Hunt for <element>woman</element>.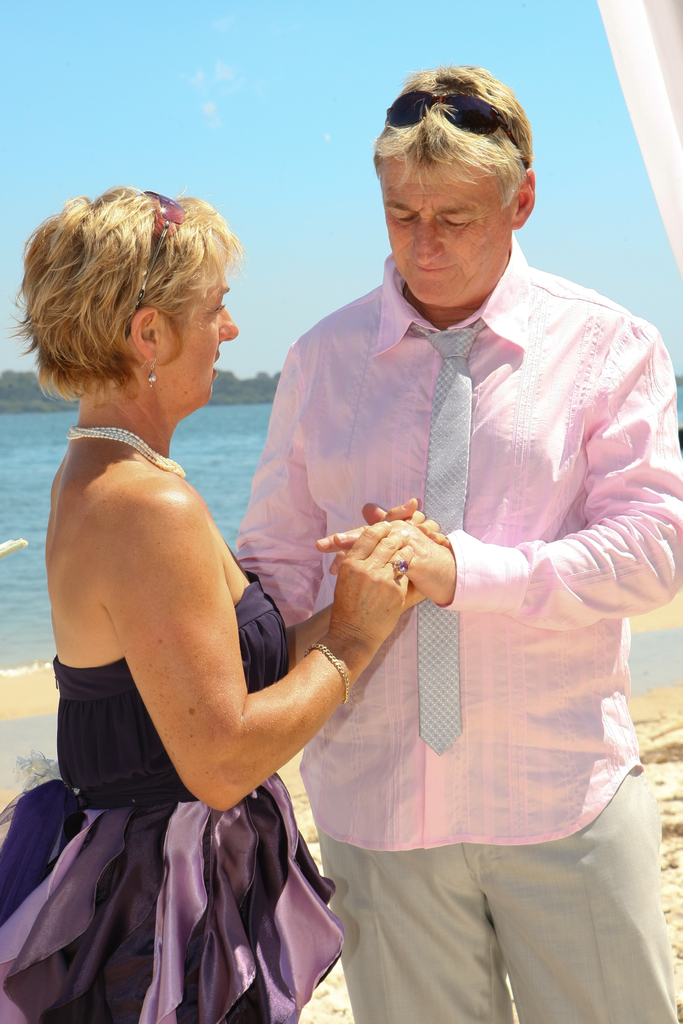
Hunted down at bbox=[38, 152, 443, 1019].
